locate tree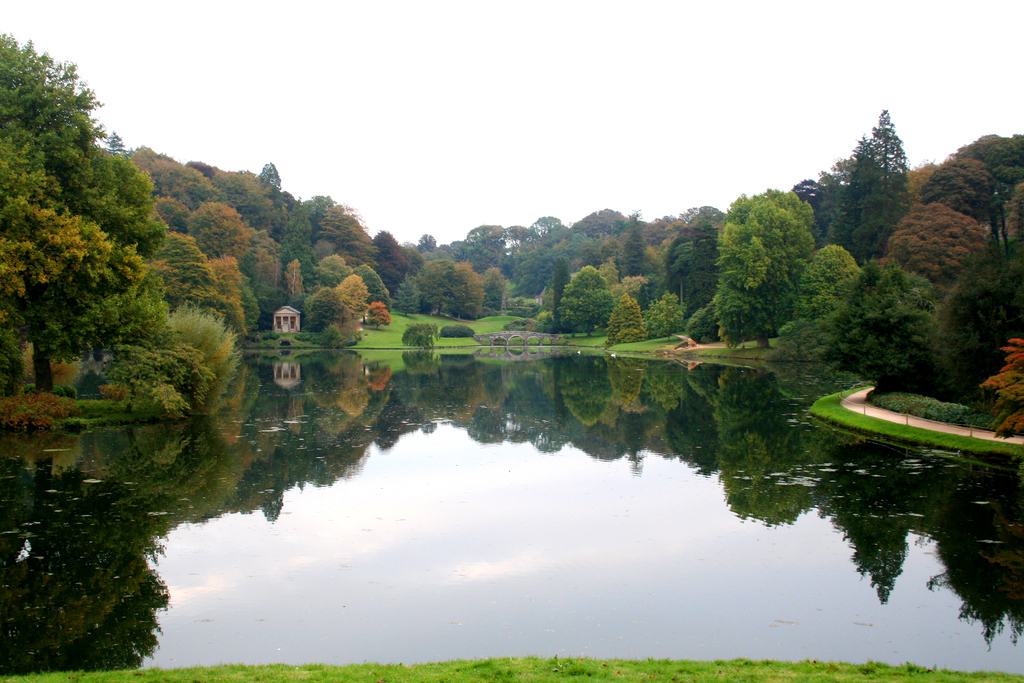
[371, 228, 415, 298]
